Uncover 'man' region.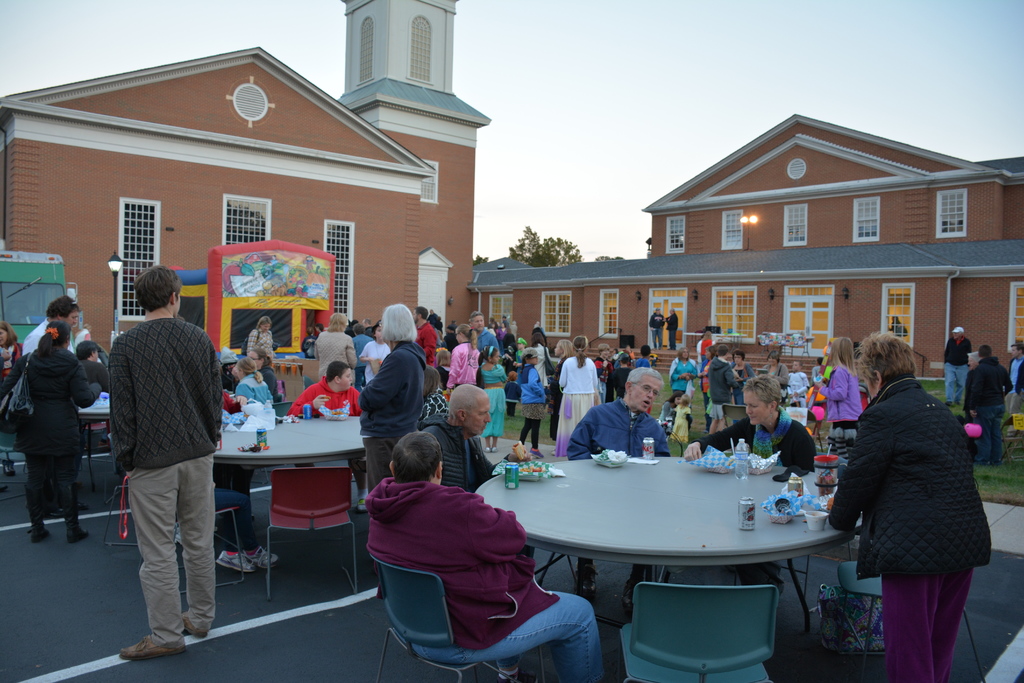
Uncovered: box(95, 261, 227, 656).
